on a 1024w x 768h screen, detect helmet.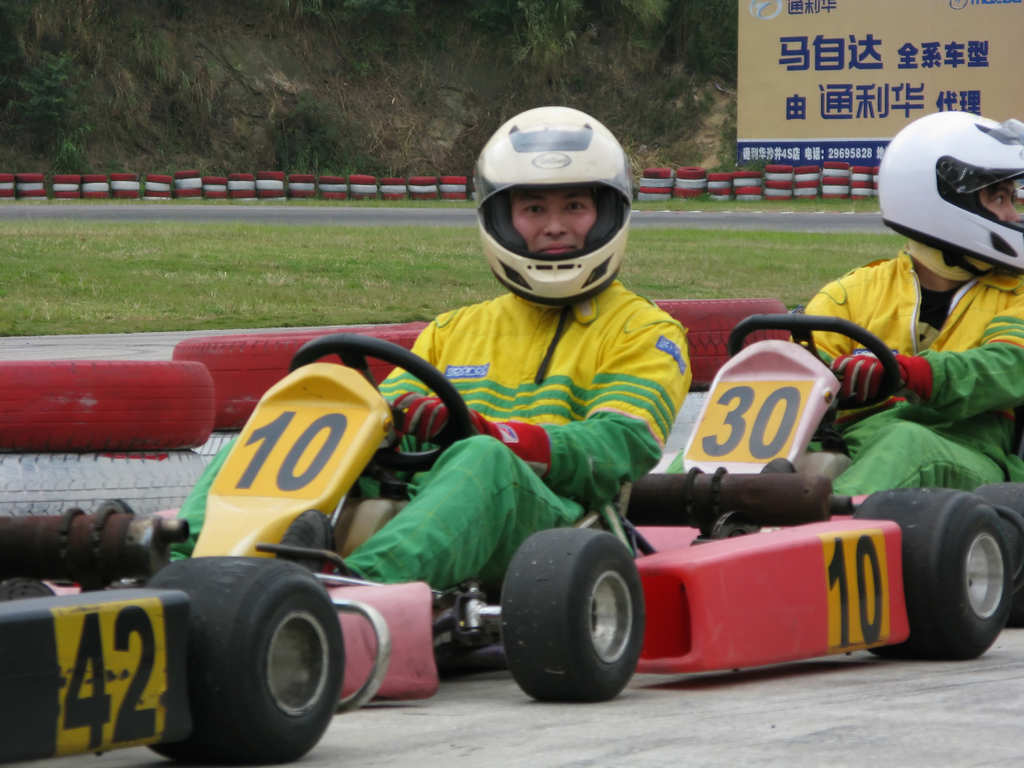
[x1=880, y1=106, x2=1023, y2=285].
